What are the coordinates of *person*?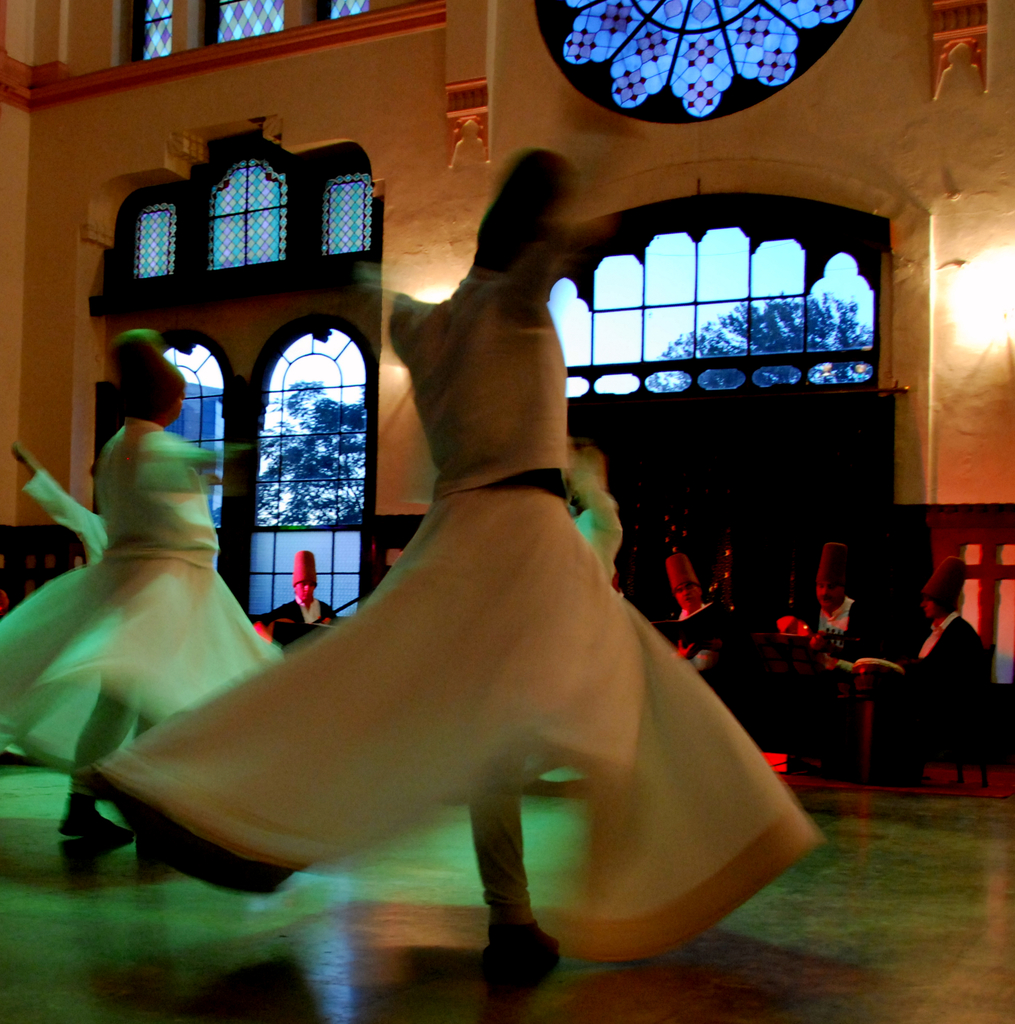
(905, 548, 989, 785).
